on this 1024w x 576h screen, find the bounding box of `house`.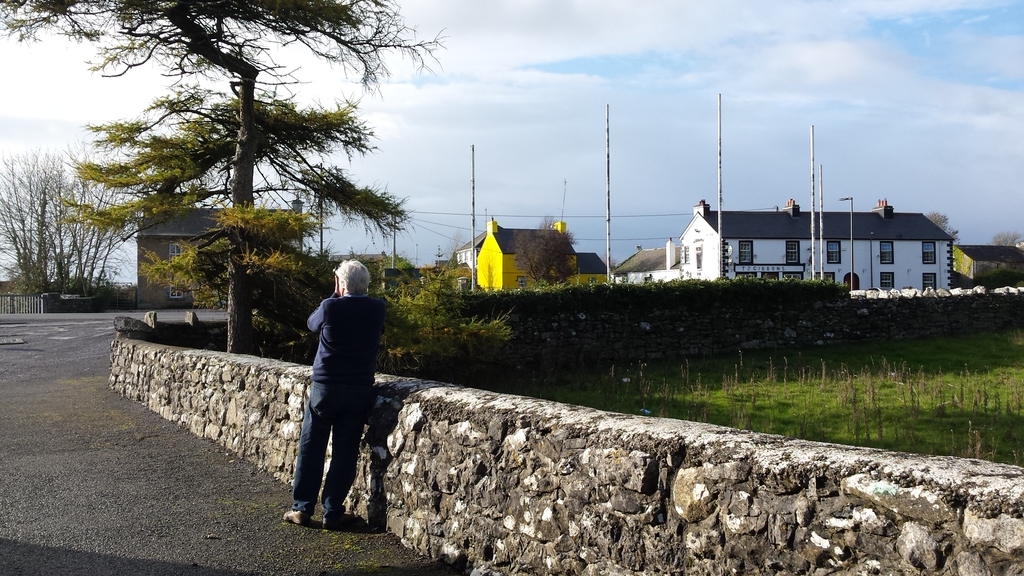
Bounding box: 134, 197, 314, 315.
